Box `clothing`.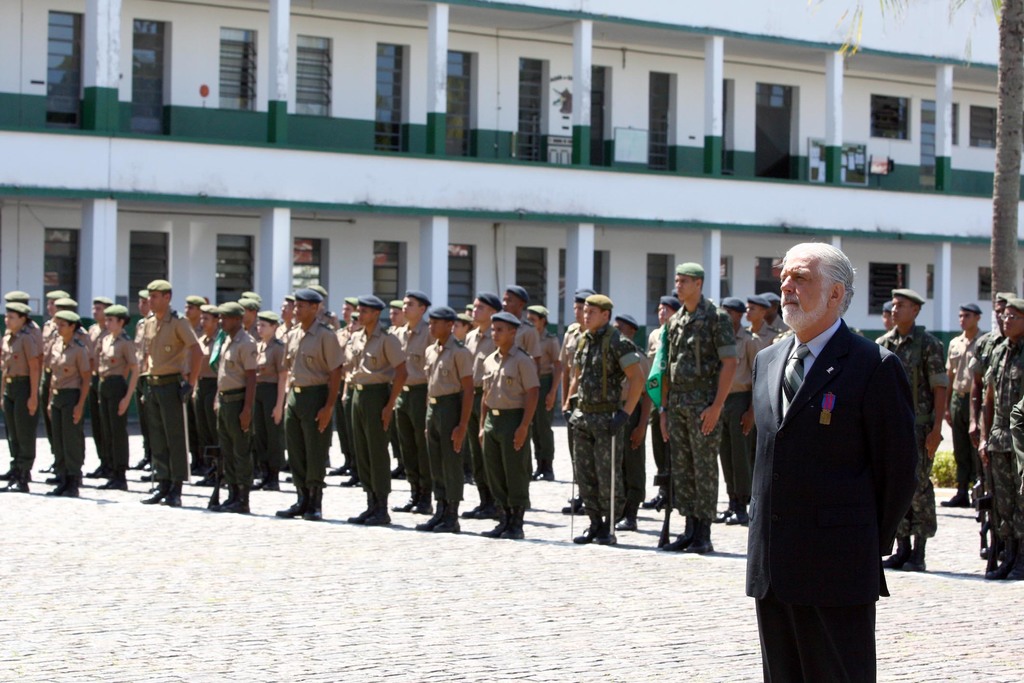
BBox(874, 321, 948, 535).
